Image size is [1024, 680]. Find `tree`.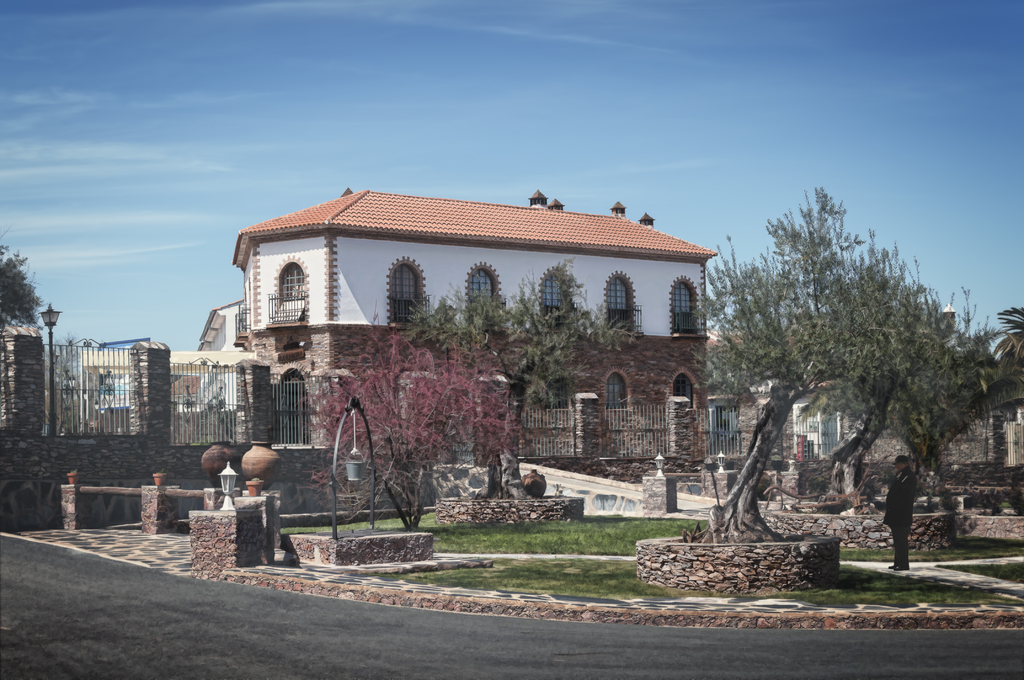
(left=918, top=304, right=1023, bottom=482).
